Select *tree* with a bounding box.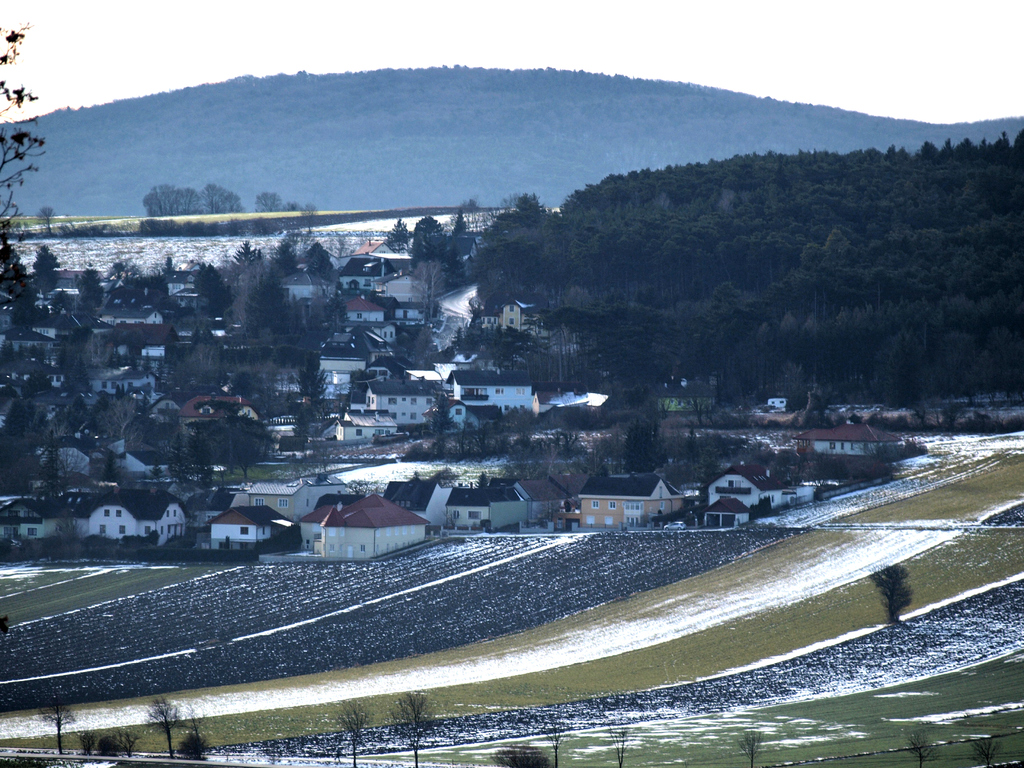
[left=548, top=725, right=563, bottom=767].
